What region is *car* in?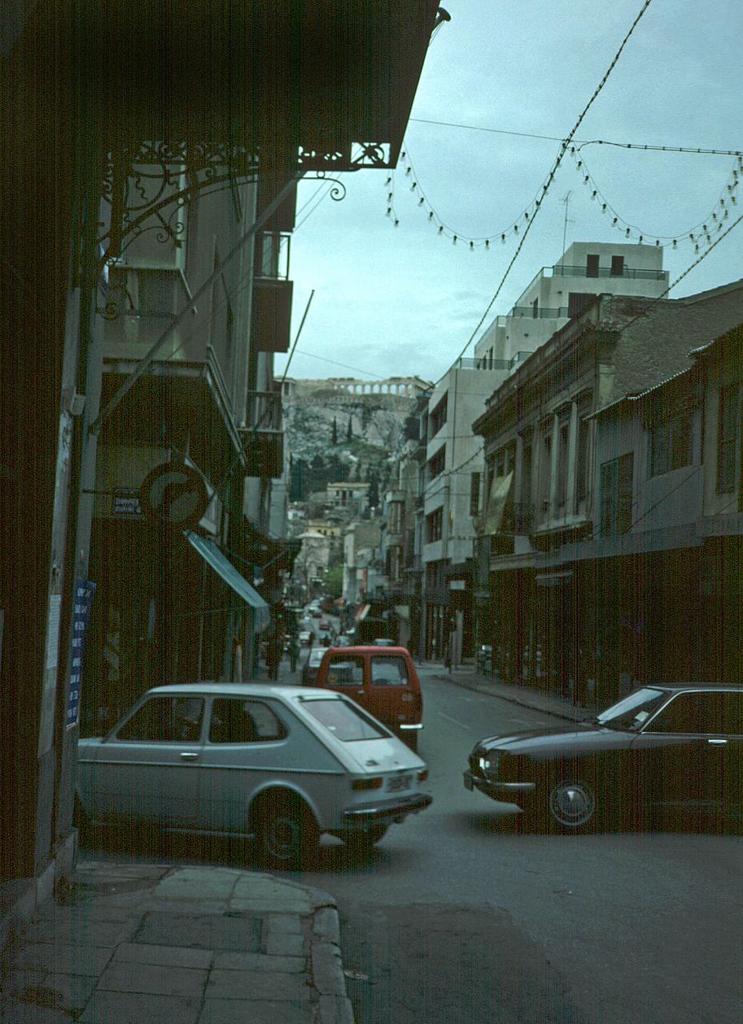
rect(302, 647, 354, 685).
